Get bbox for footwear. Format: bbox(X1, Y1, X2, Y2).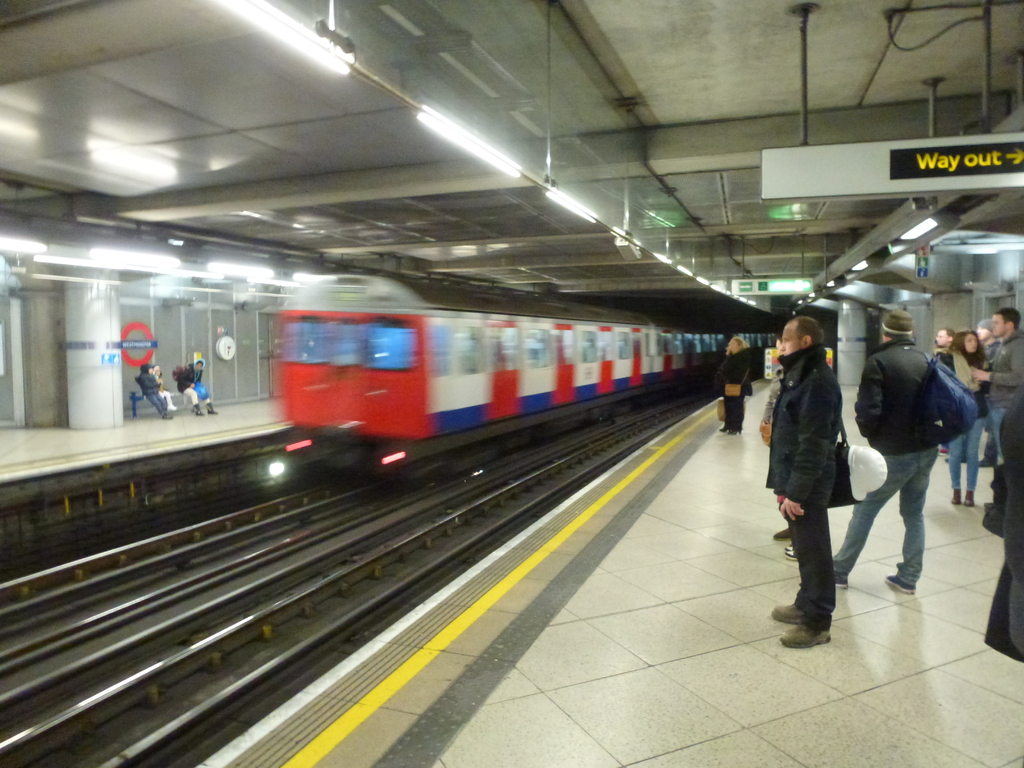
bbox(784, 550, 799, 559).
